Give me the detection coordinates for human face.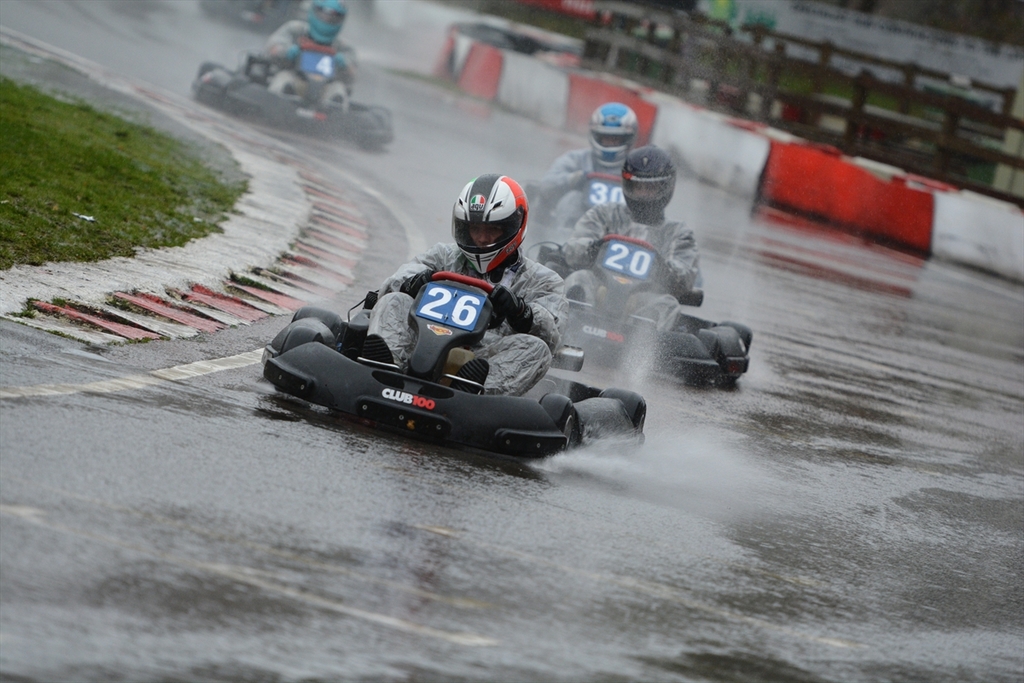
470:223:504:248.
